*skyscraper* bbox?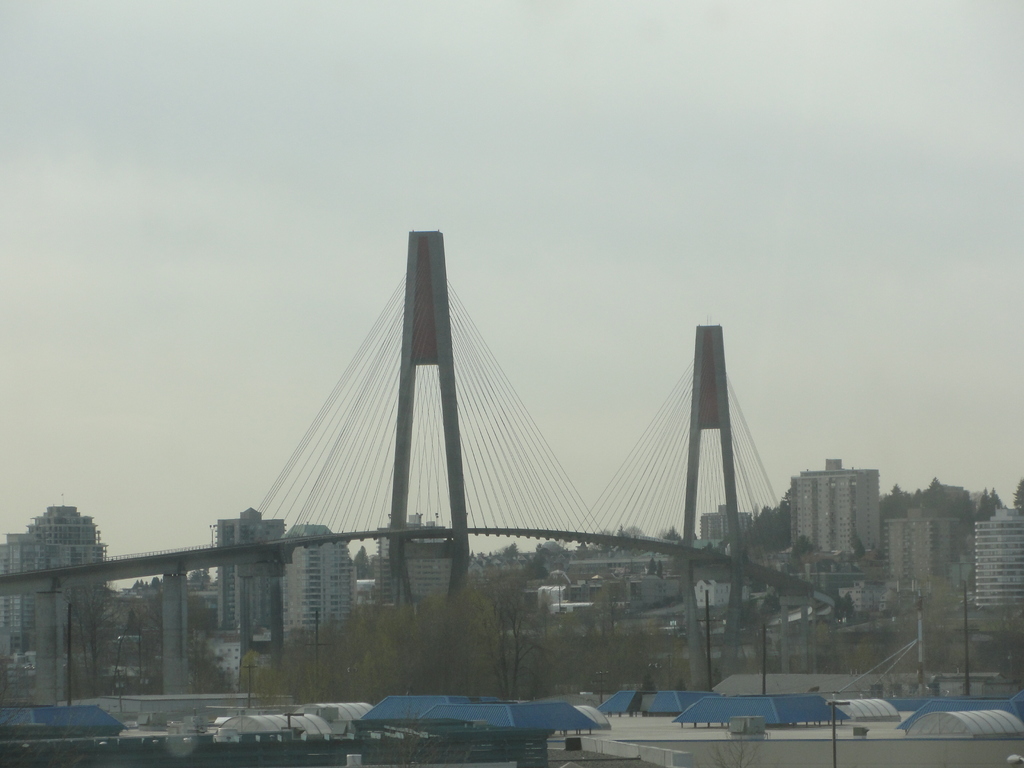
[208, 513, 290, 630]
